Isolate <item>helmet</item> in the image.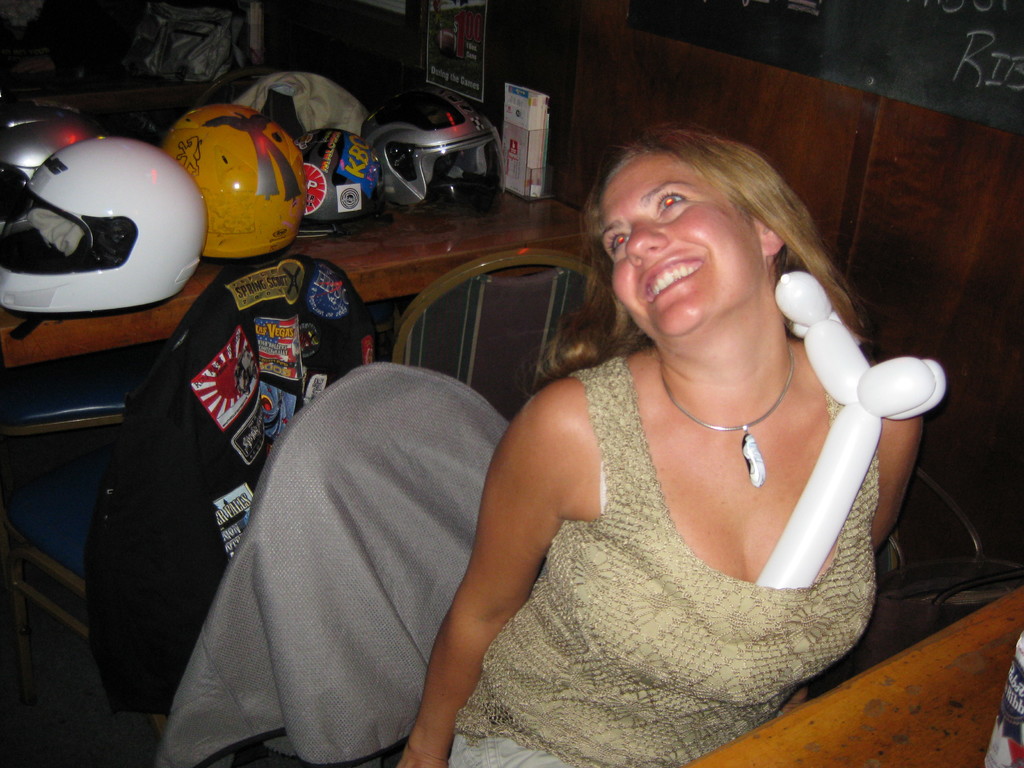
Isolated region: x1=0 y1=132 x2=206 y2=326.
